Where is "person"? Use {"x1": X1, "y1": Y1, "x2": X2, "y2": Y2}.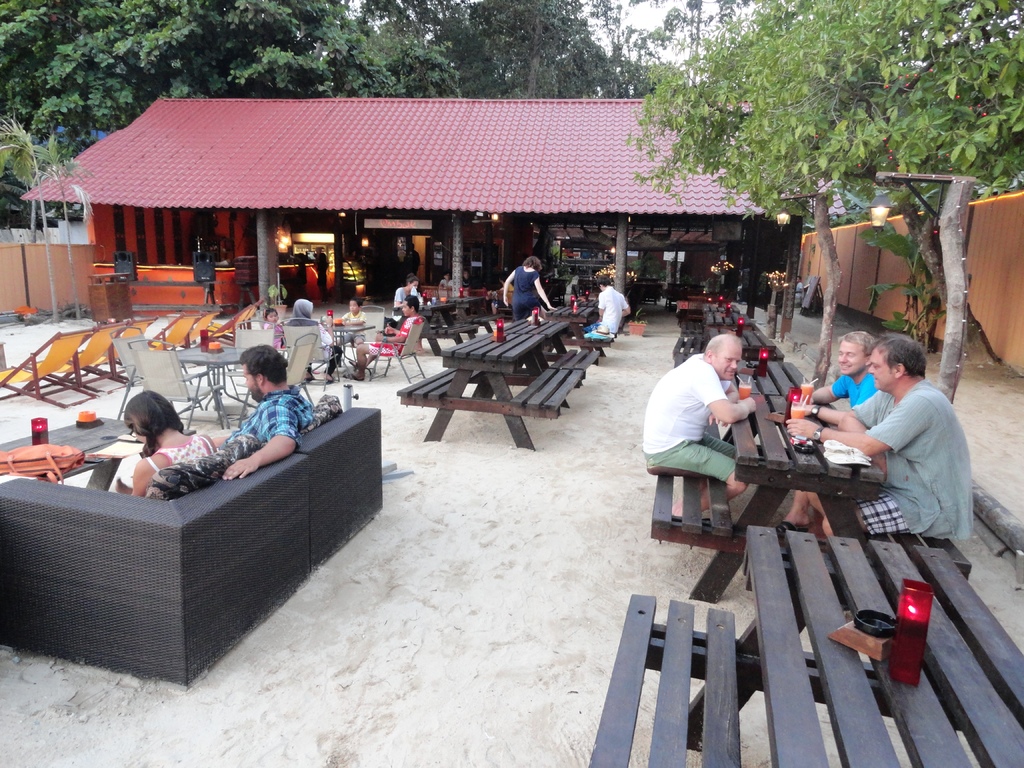
{"x1": 503, "y1": 253, "x2": 553, "y2": 323}.
